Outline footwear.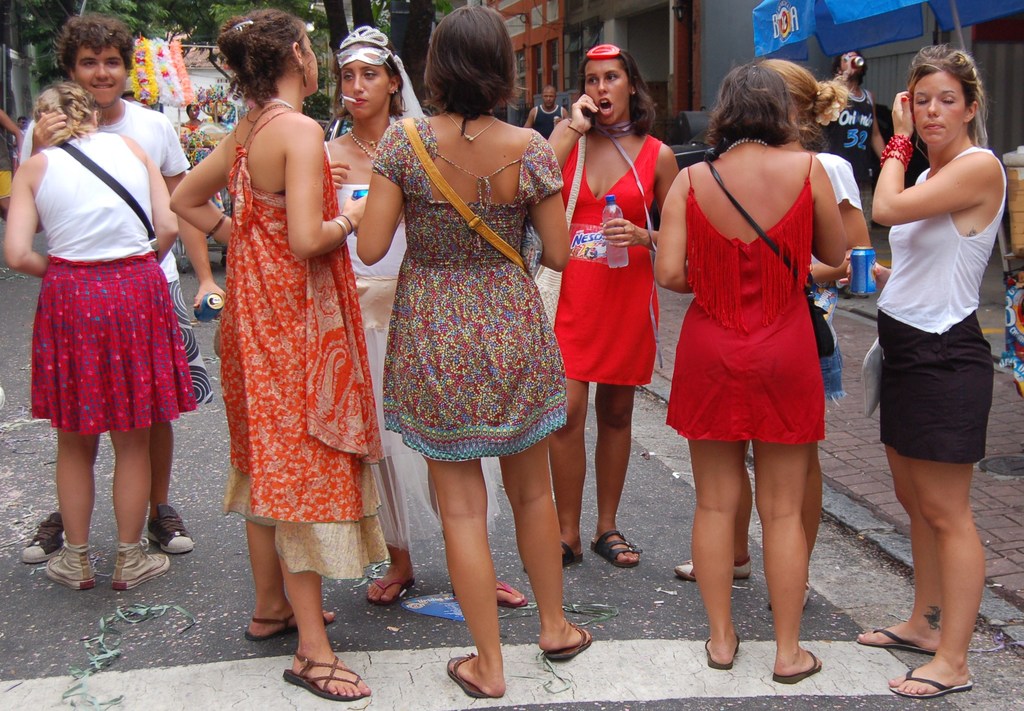
Outline: (x1=20, y1=512, x2=70, y2=562).
